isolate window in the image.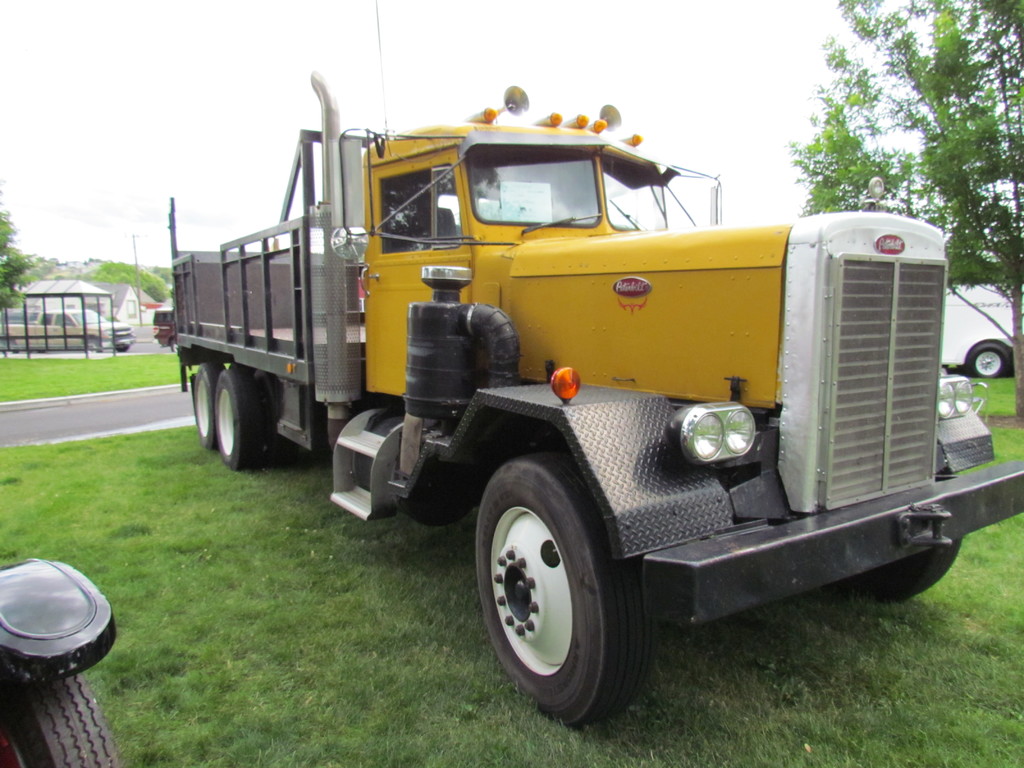
Isolated region: 370 161 469 257.
